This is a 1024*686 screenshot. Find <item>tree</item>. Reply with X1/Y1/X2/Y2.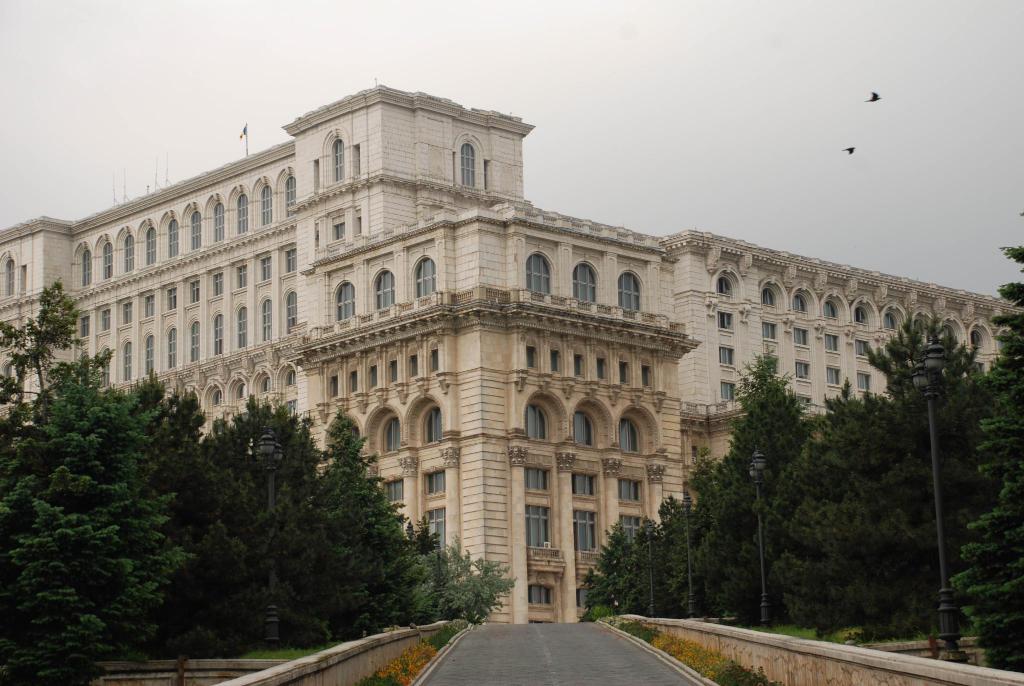
643/498/717/637.
